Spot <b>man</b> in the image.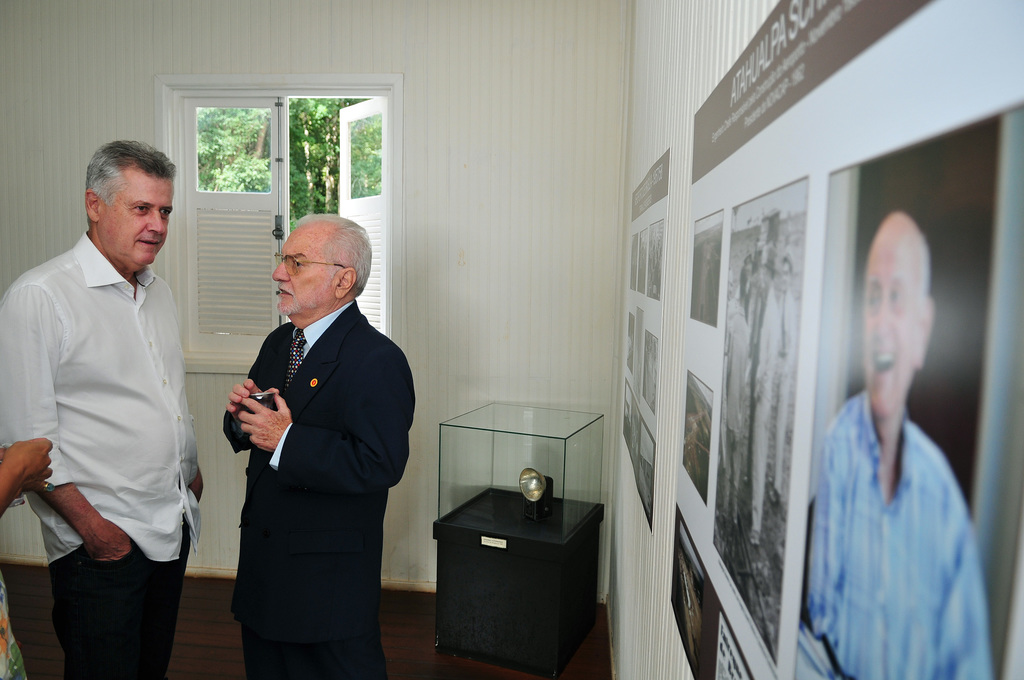
<b>man</b> found at bbox=[788, 209, 996, 679].
